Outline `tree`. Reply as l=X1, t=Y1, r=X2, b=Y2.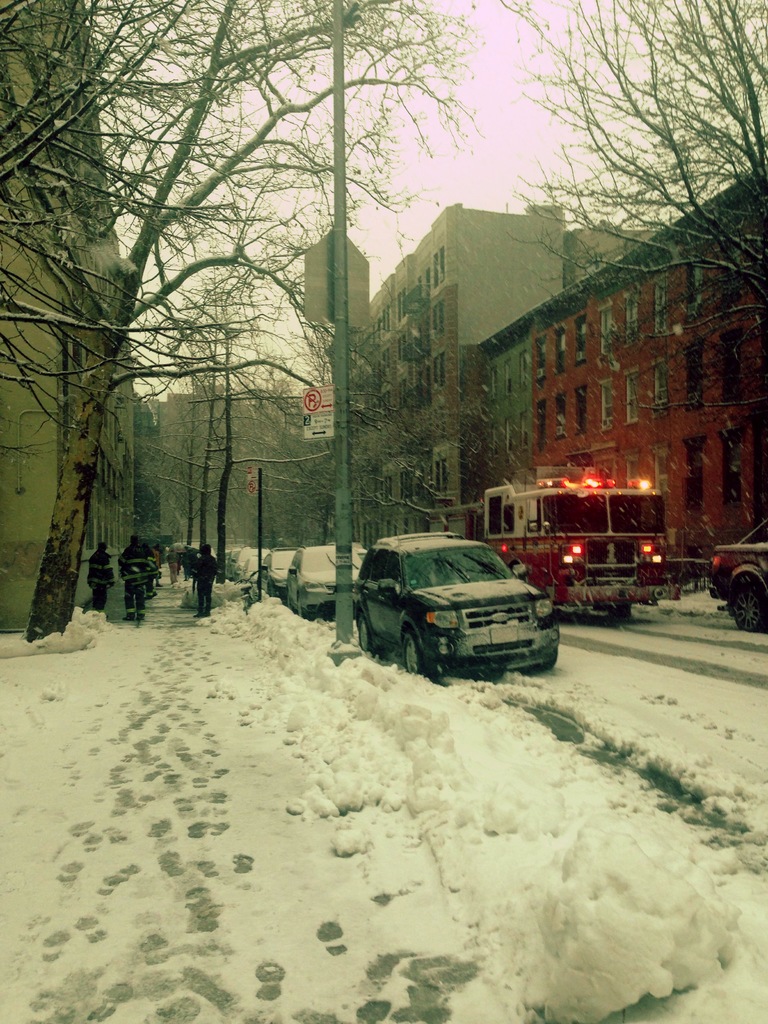
l=0, t=1, r=464, b=652.
